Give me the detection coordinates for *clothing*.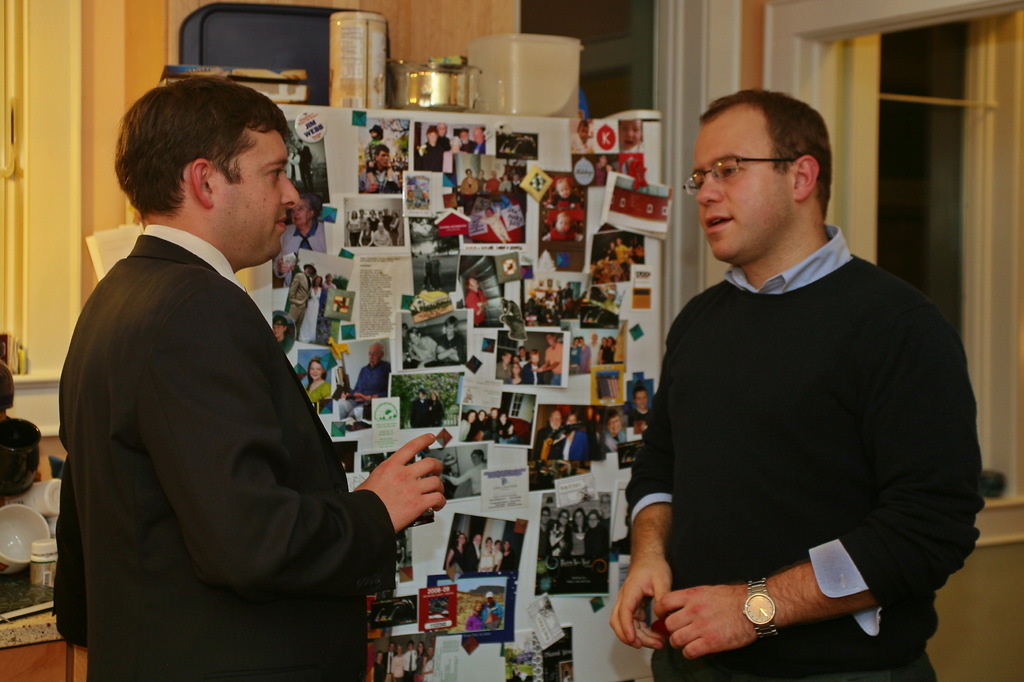
box(546, 193, 582, 208).
